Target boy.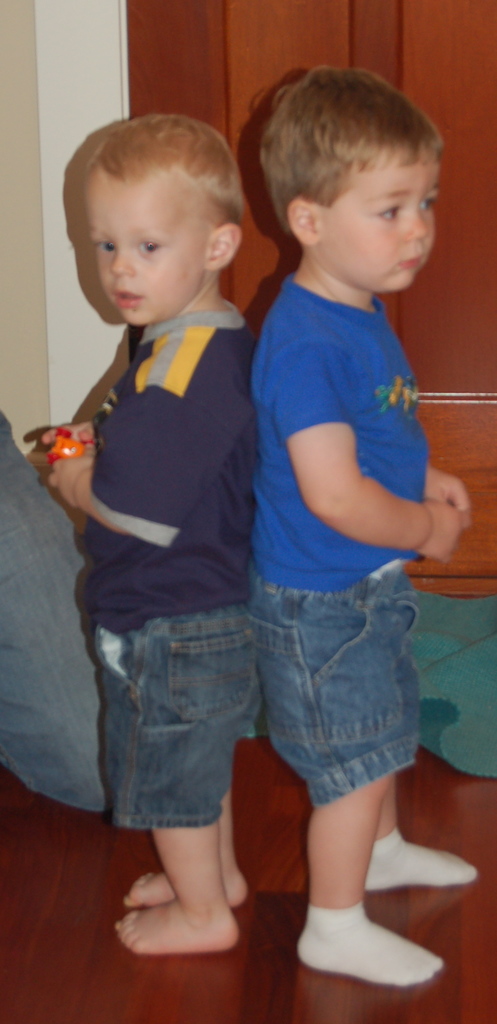
Target region: (x1=36, y1=108, x2=265, y2=959).
